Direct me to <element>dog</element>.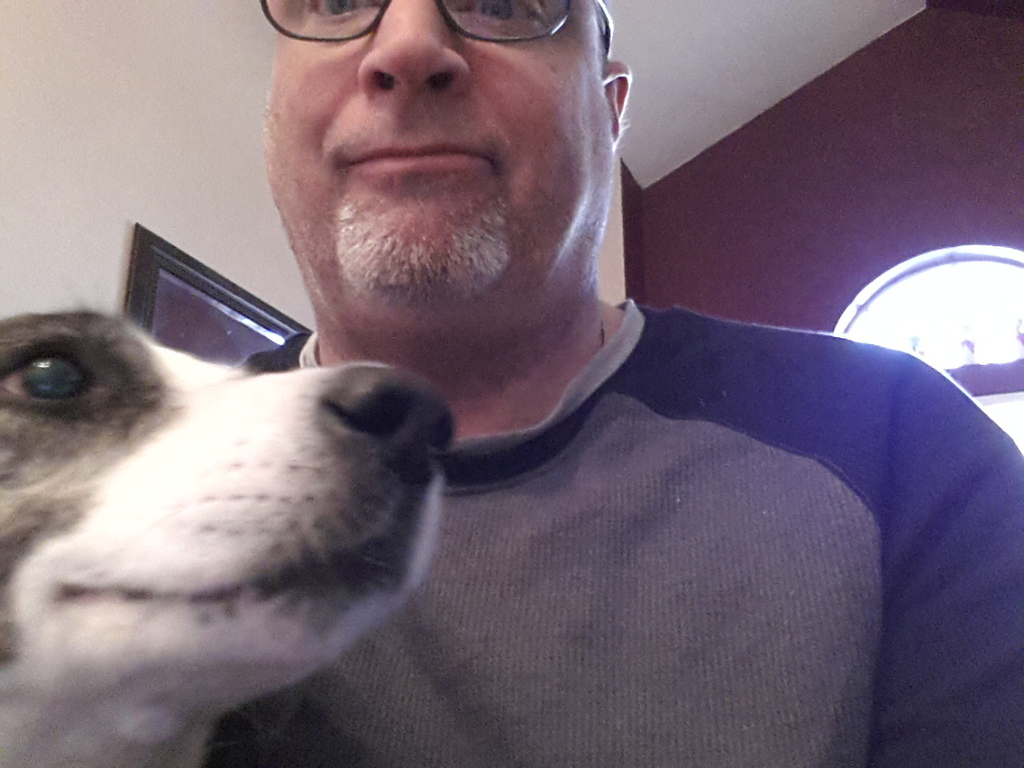
Direction: crop(0, 307, 461, 767).
